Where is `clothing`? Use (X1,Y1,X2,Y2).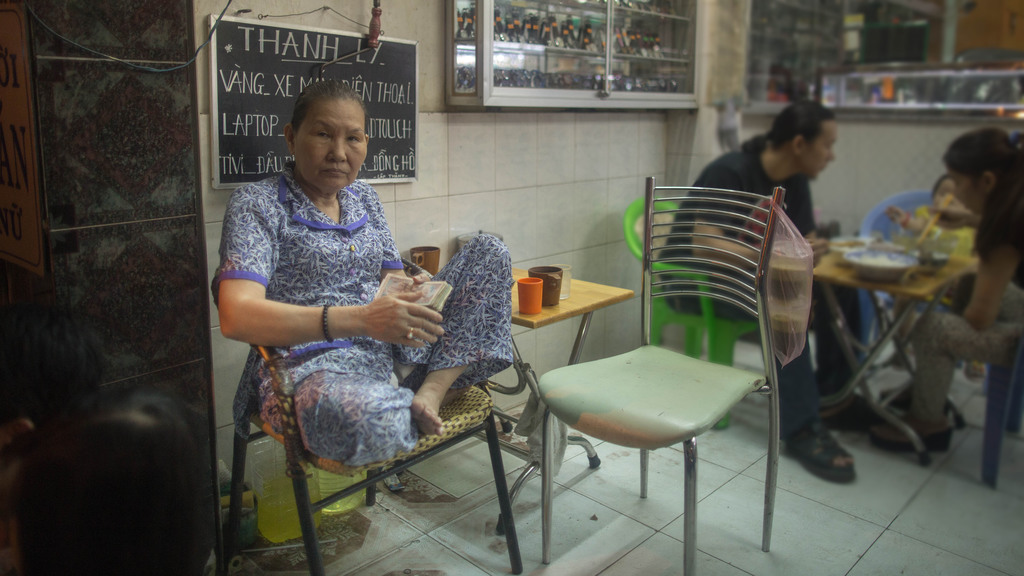
(214,145,470,484).
